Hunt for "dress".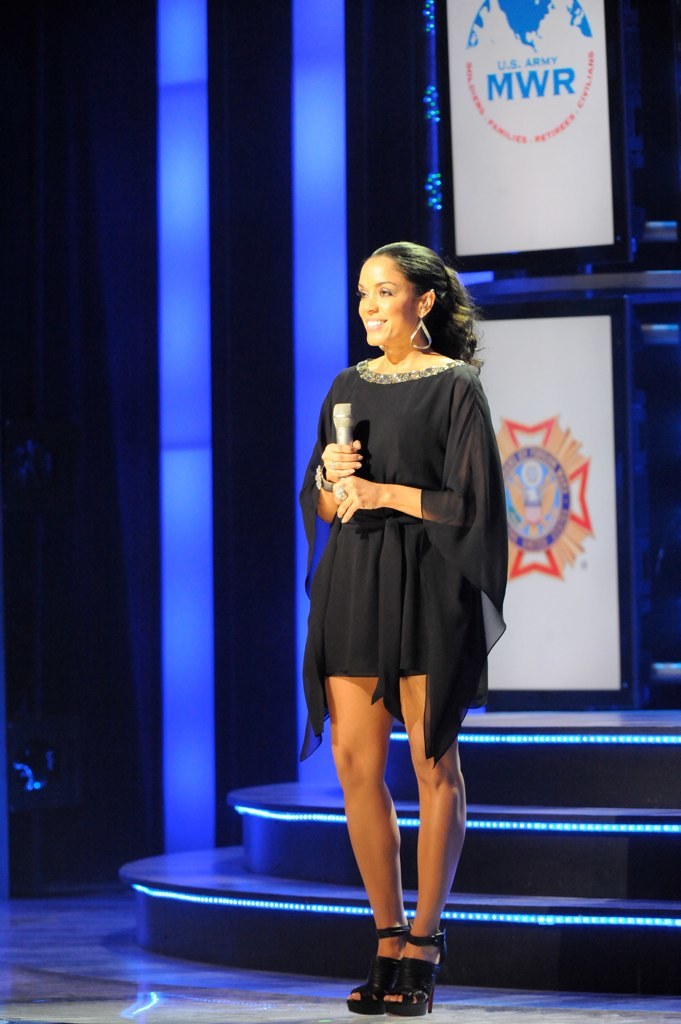
Hunted down at crop(295, 356, 513, 767).
